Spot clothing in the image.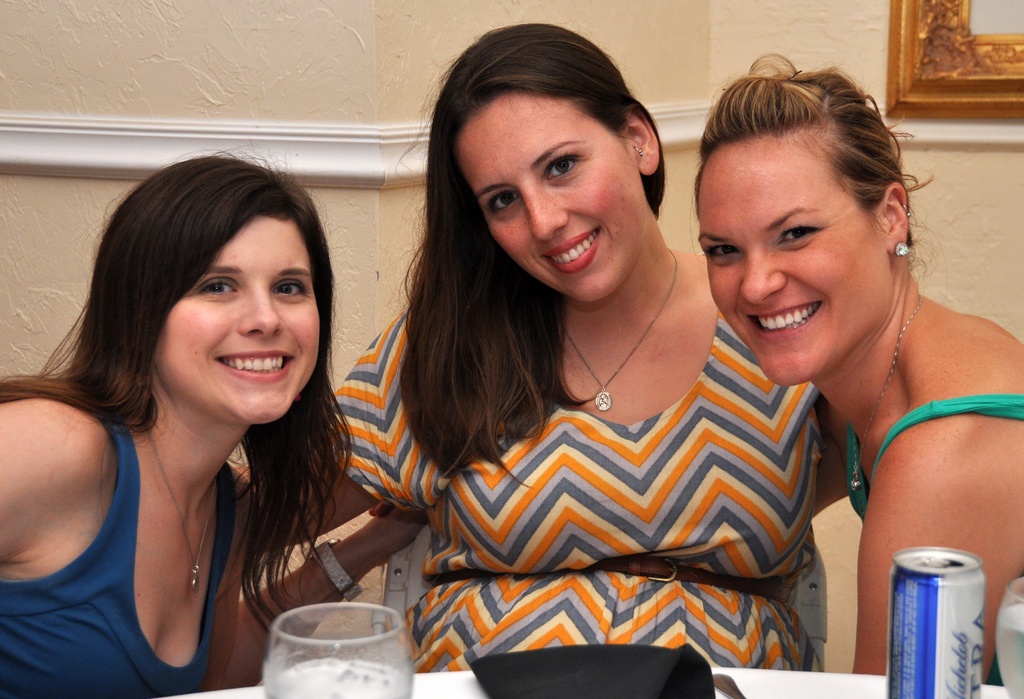
clothing found at (x1=840, y1=397, x2=1023, y2=522).
